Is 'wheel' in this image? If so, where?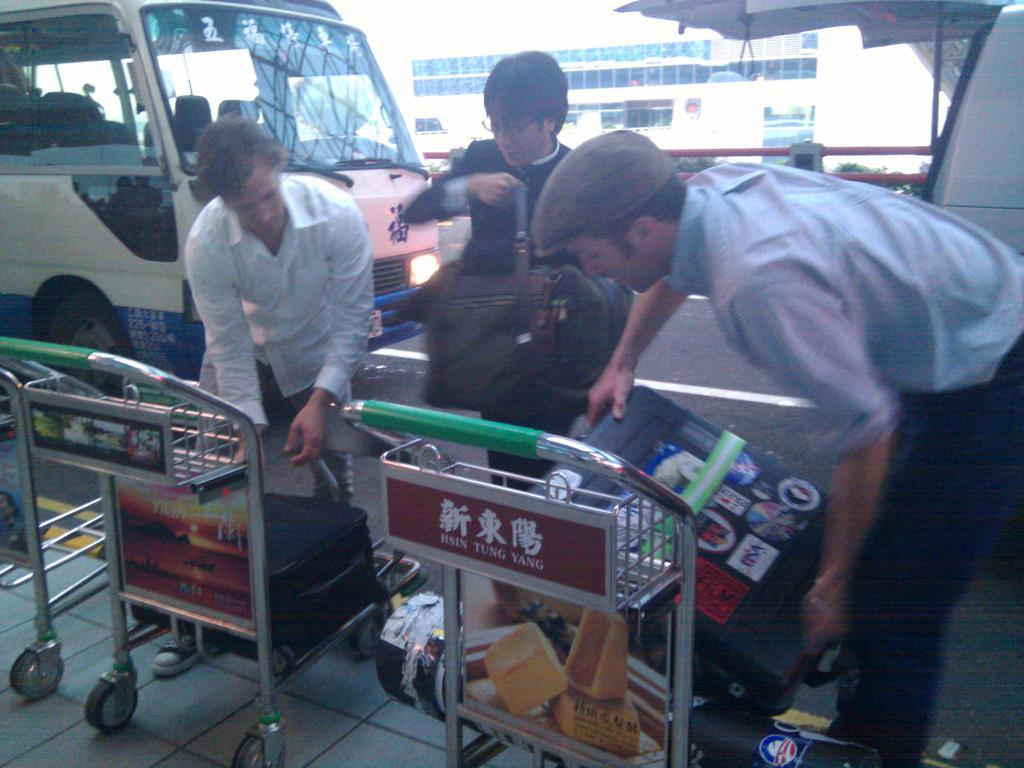
Yes, at bbox(84, 681, 143, 728).
